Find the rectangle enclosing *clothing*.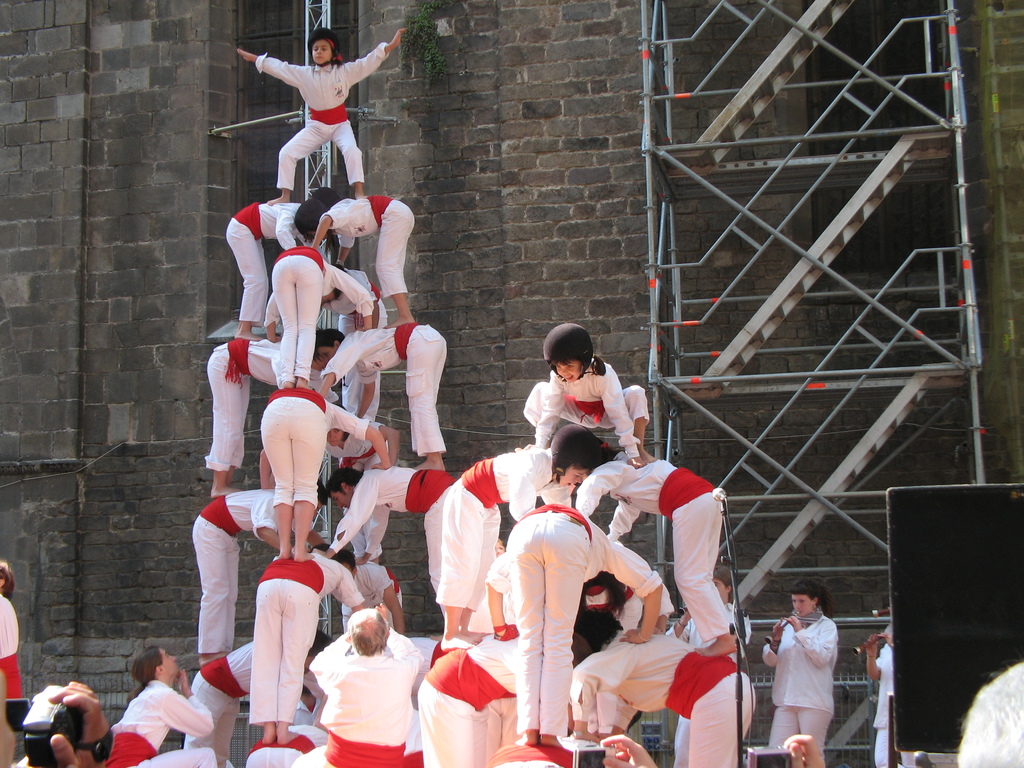
263:247:376:380.
